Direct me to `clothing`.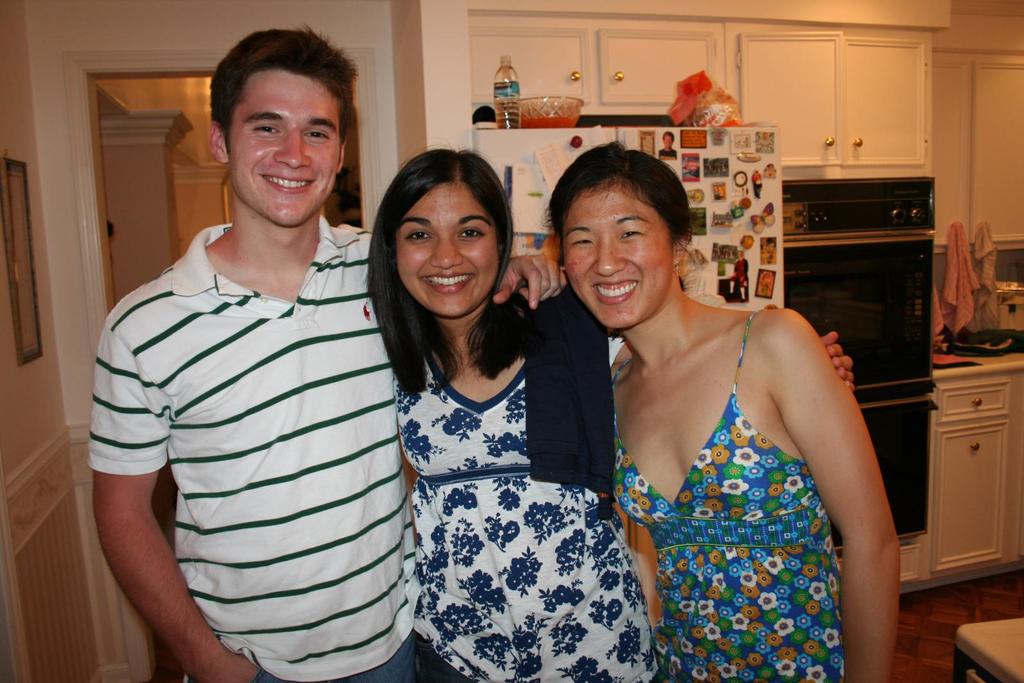
Direction: <box>938,218,981,335</box>.
